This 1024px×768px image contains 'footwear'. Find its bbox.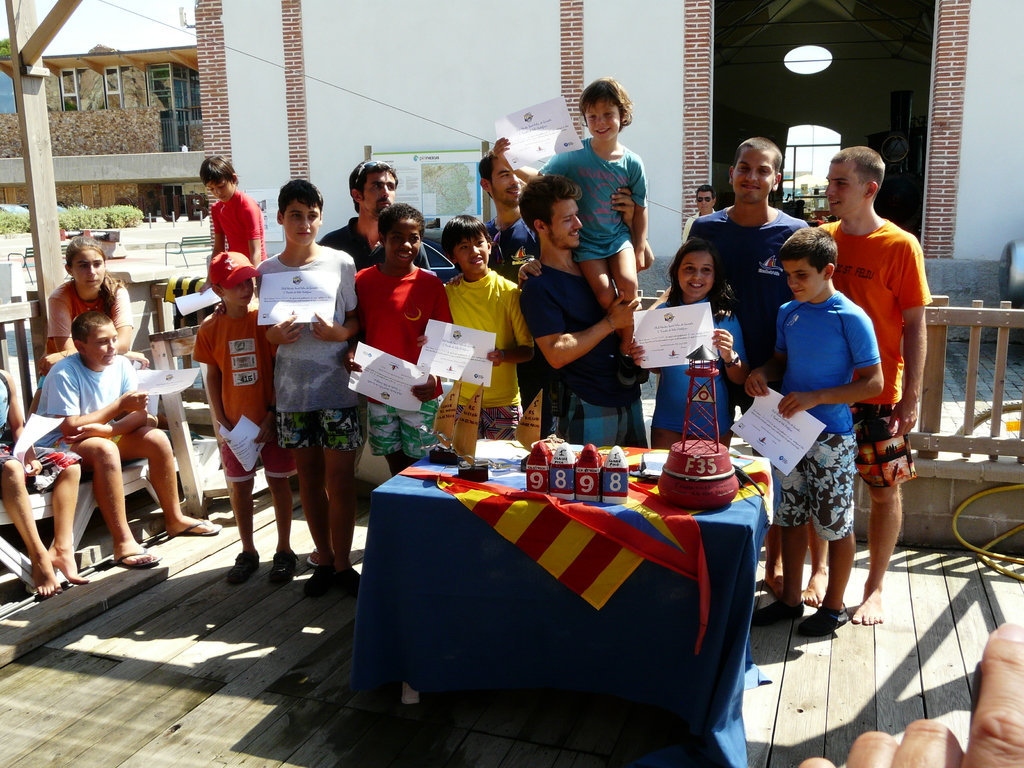
{"x1": 168, "y1": 509, "x2": 227, "y2": 545}.
